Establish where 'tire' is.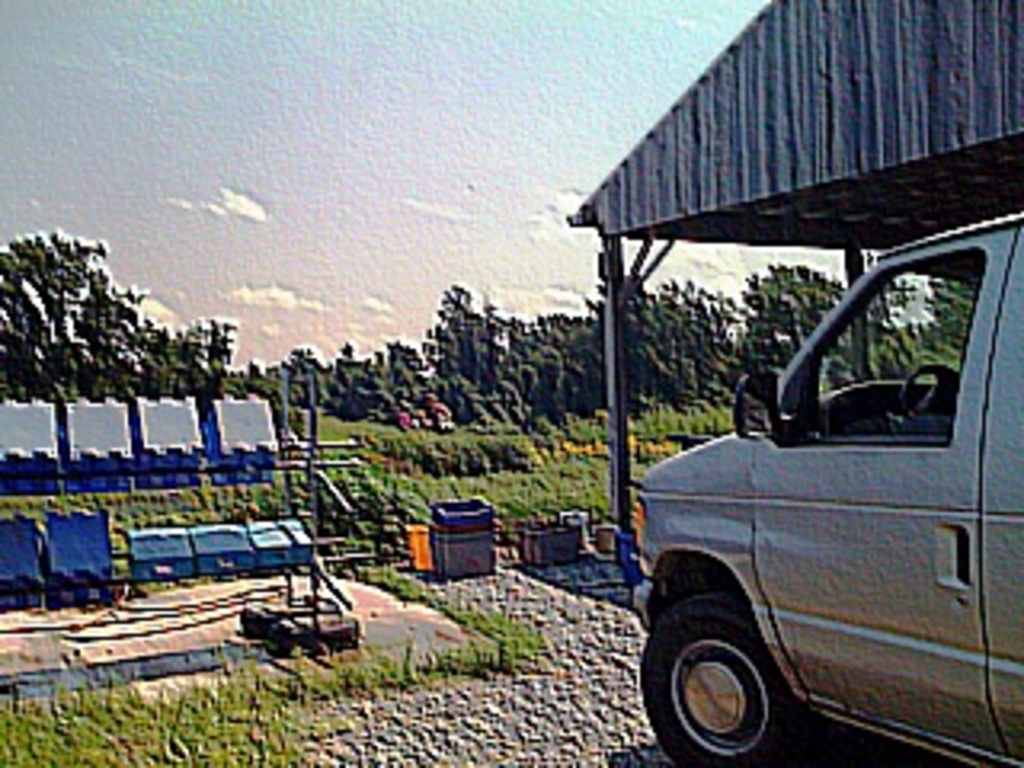
Established at [653, 573, 803, 755].
